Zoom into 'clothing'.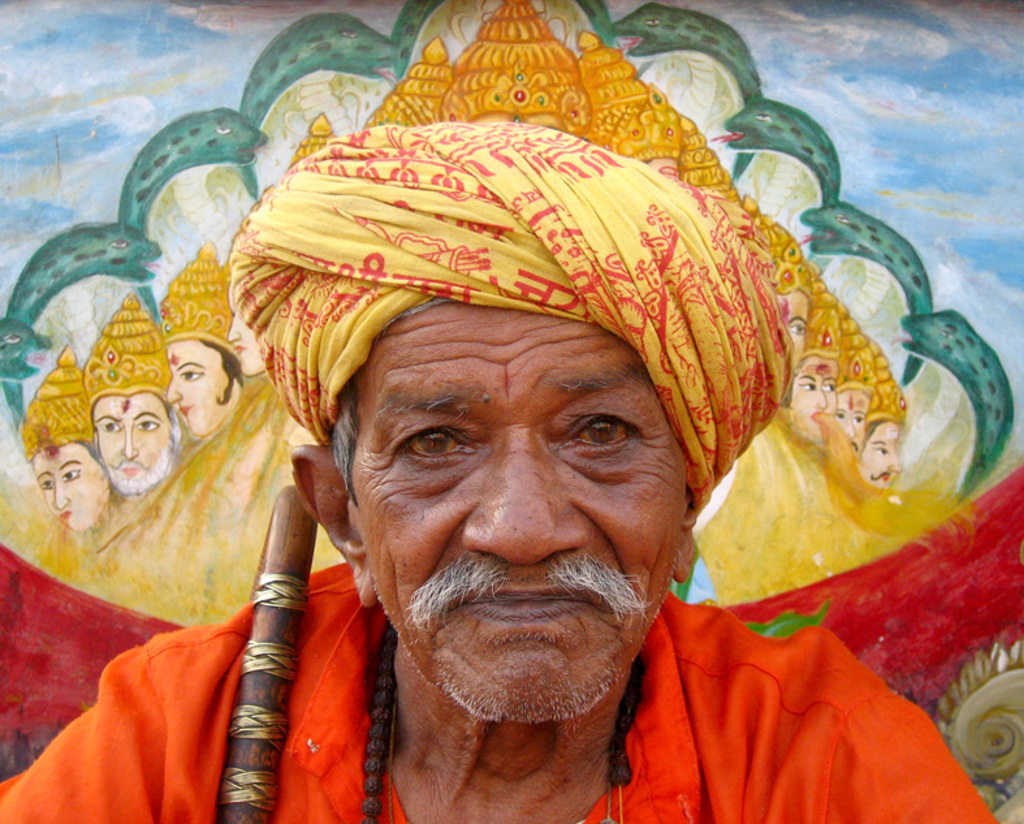
Zoom target: (x1=0, y1=112, x2=991, y2=823).
